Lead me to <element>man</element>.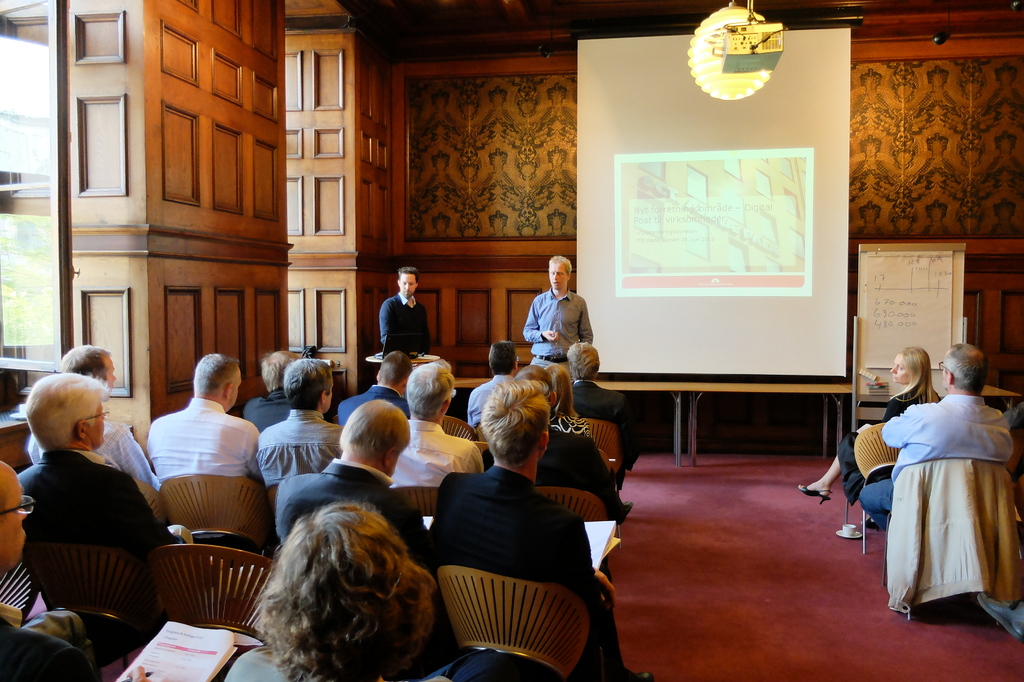
Lead to x1=21 y1=346 x2=166 y2=523.
